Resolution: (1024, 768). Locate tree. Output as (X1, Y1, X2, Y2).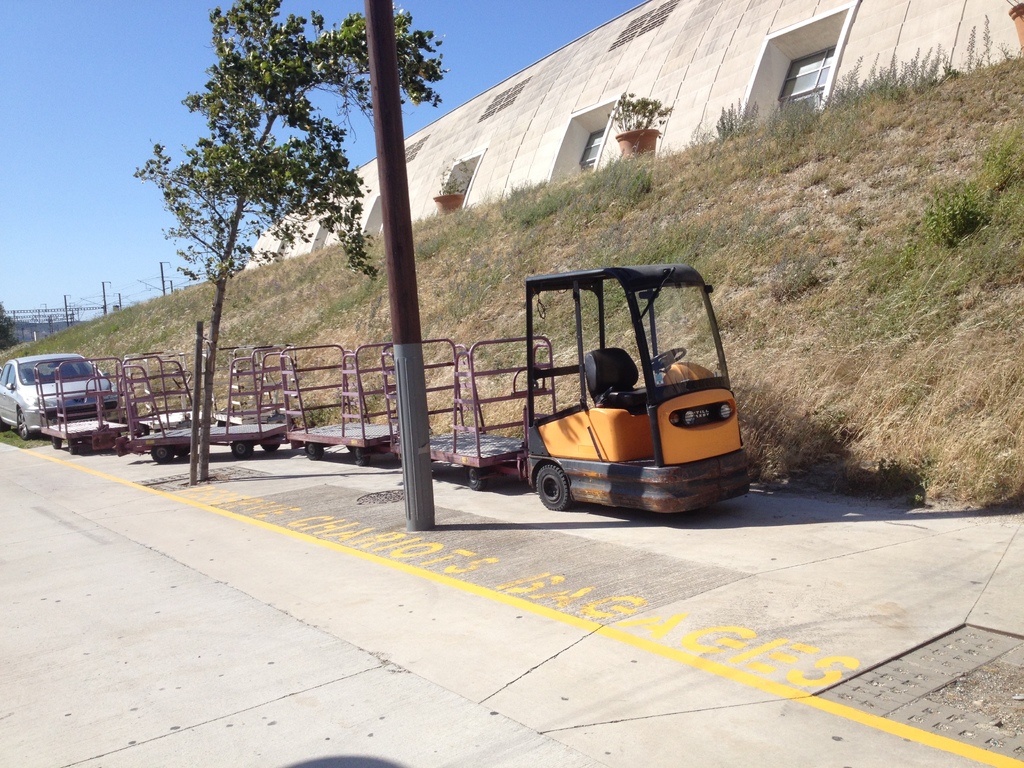
(0, 296, 22, 357).
